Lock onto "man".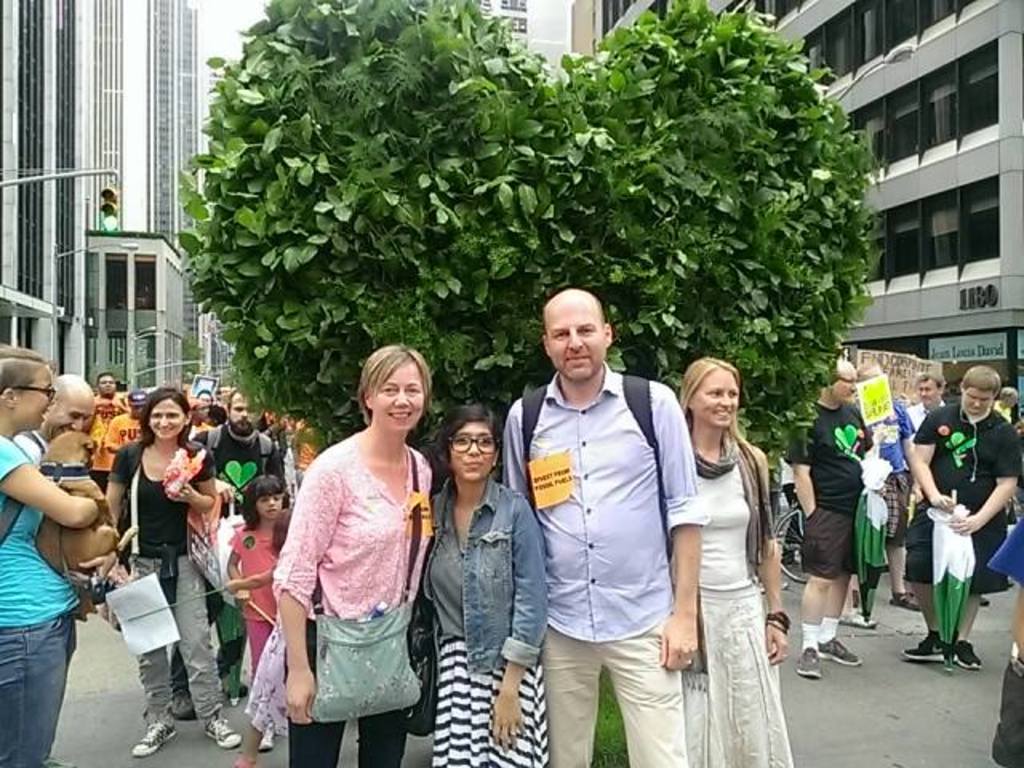
Locked: region(8, 373, 99, 467).
